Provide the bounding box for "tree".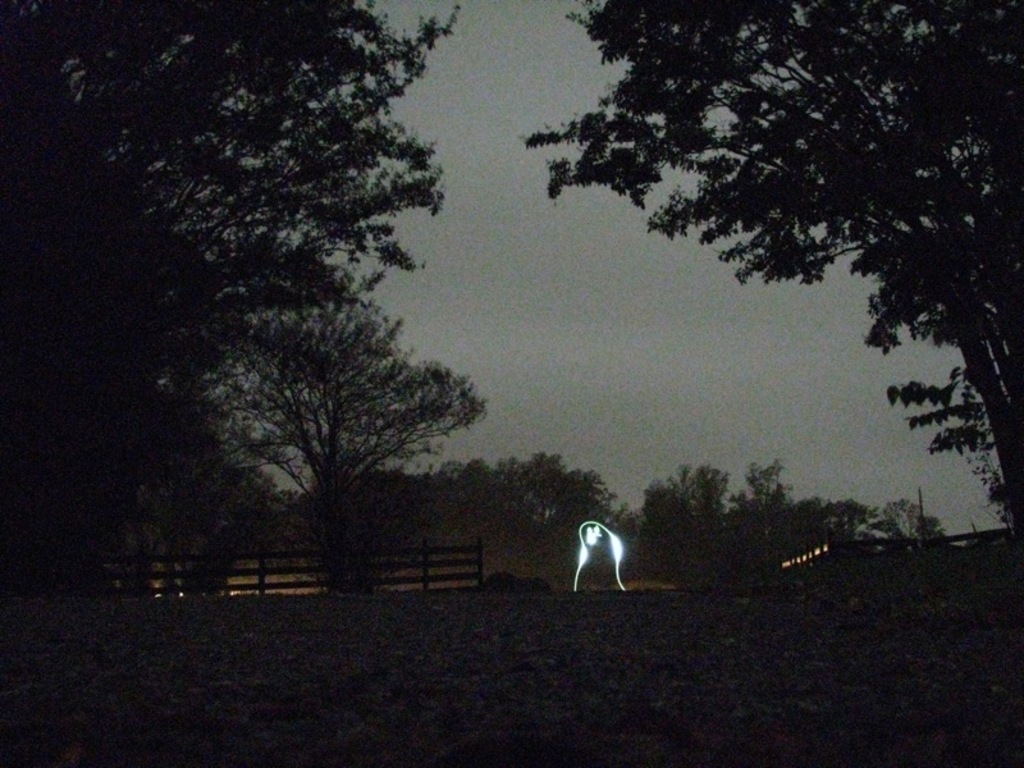
558, 68, 1000, 518.
